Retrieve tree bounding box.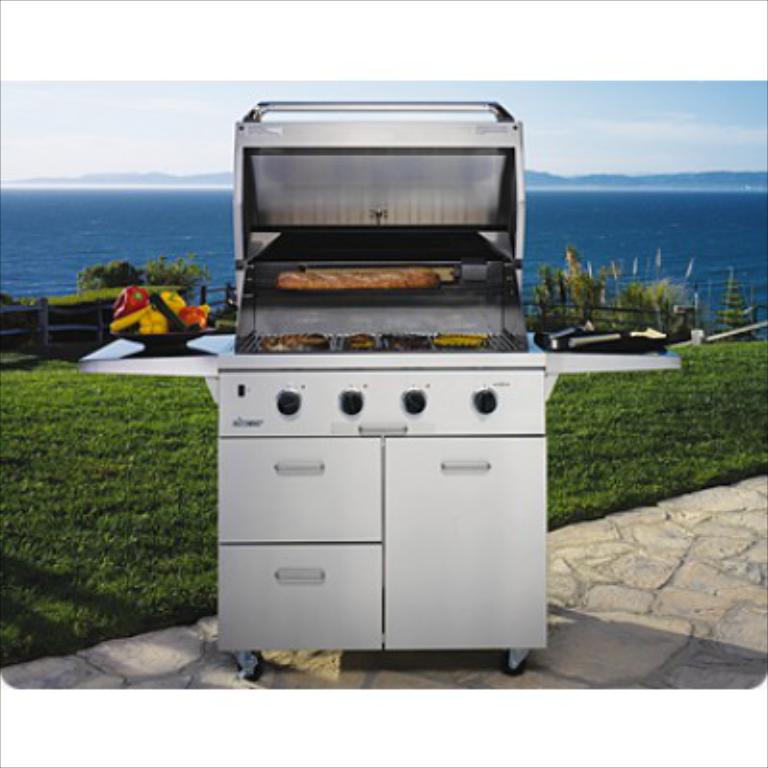
Bounding box: 714,261,756,346.
